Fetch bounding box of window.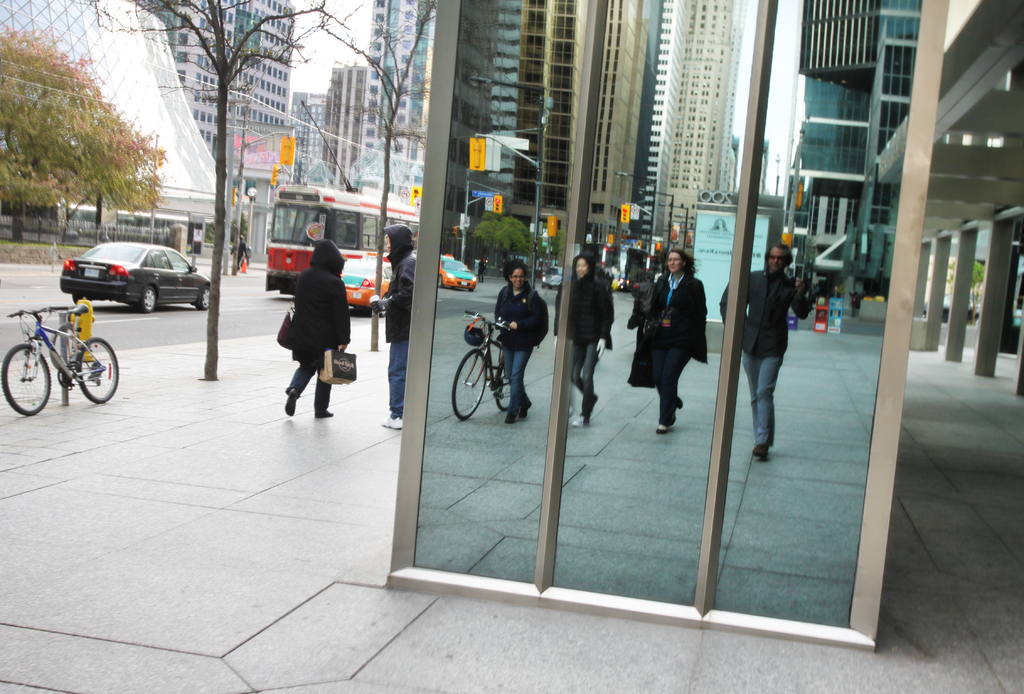
Bbox: 360, 141, 372, 152.
